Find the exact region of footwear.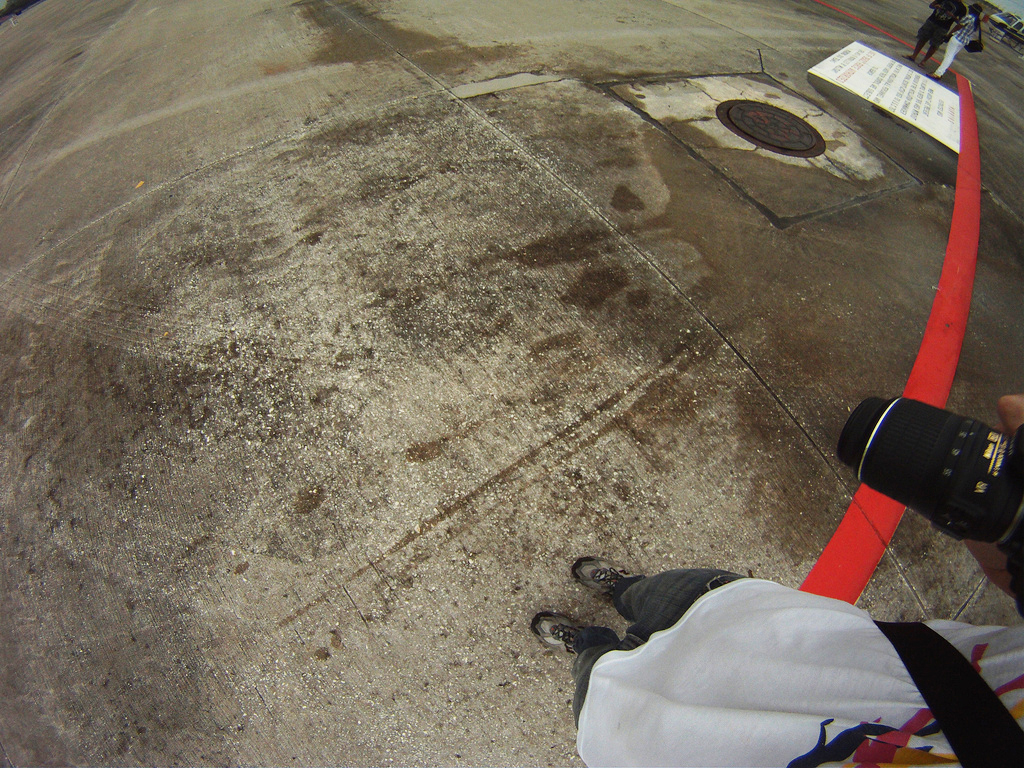
Exact region: (x1=924, y1=71, x2=938, y2=80).
